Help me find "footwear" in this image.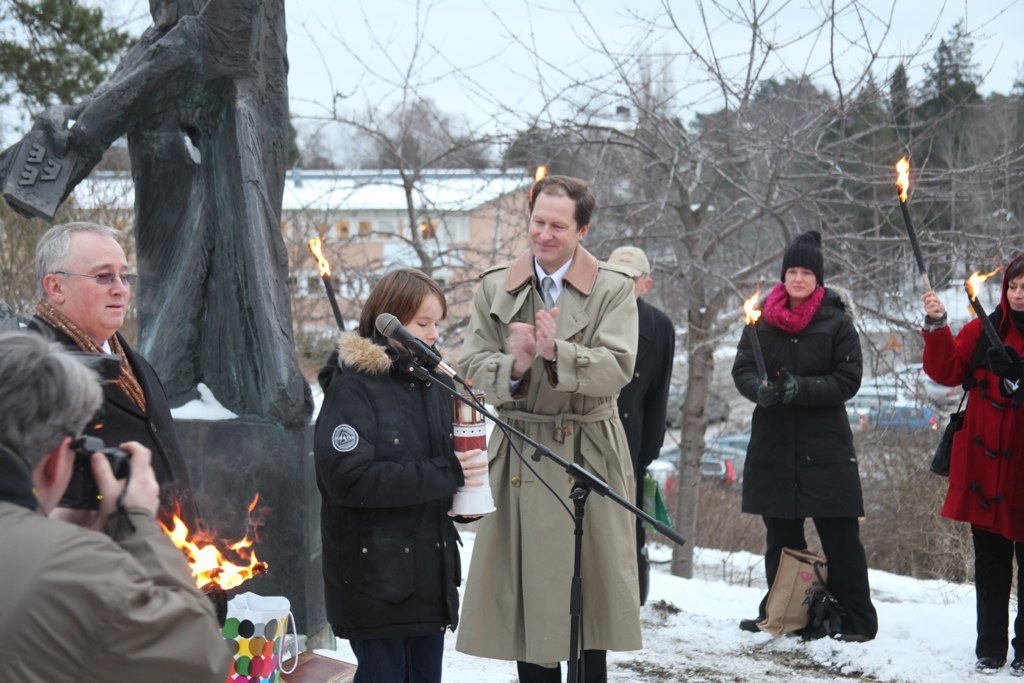
Found it: [x1=731, y1=614, x2=764, y2=638].
